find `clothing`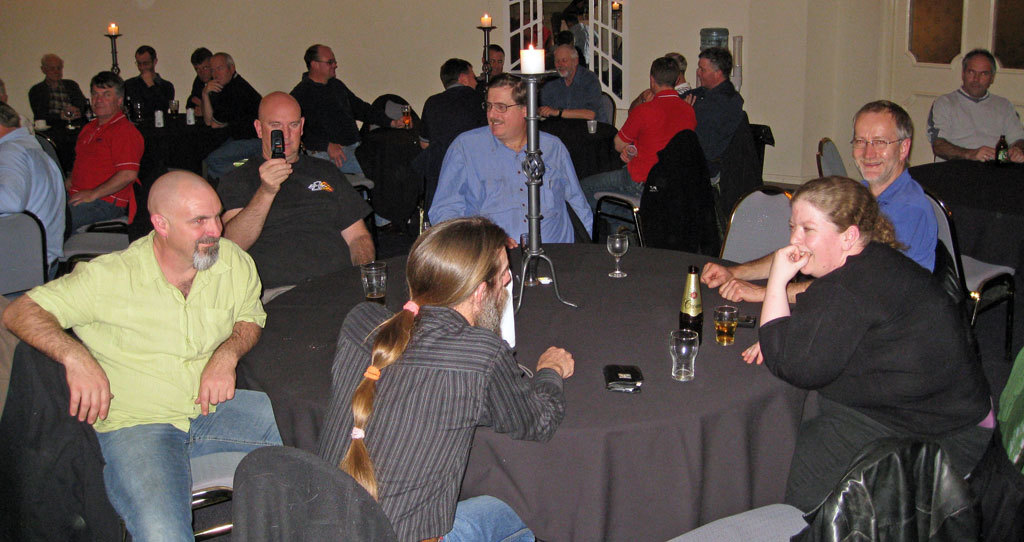
[x1=322, y1=251, x2=578, y2=533]
